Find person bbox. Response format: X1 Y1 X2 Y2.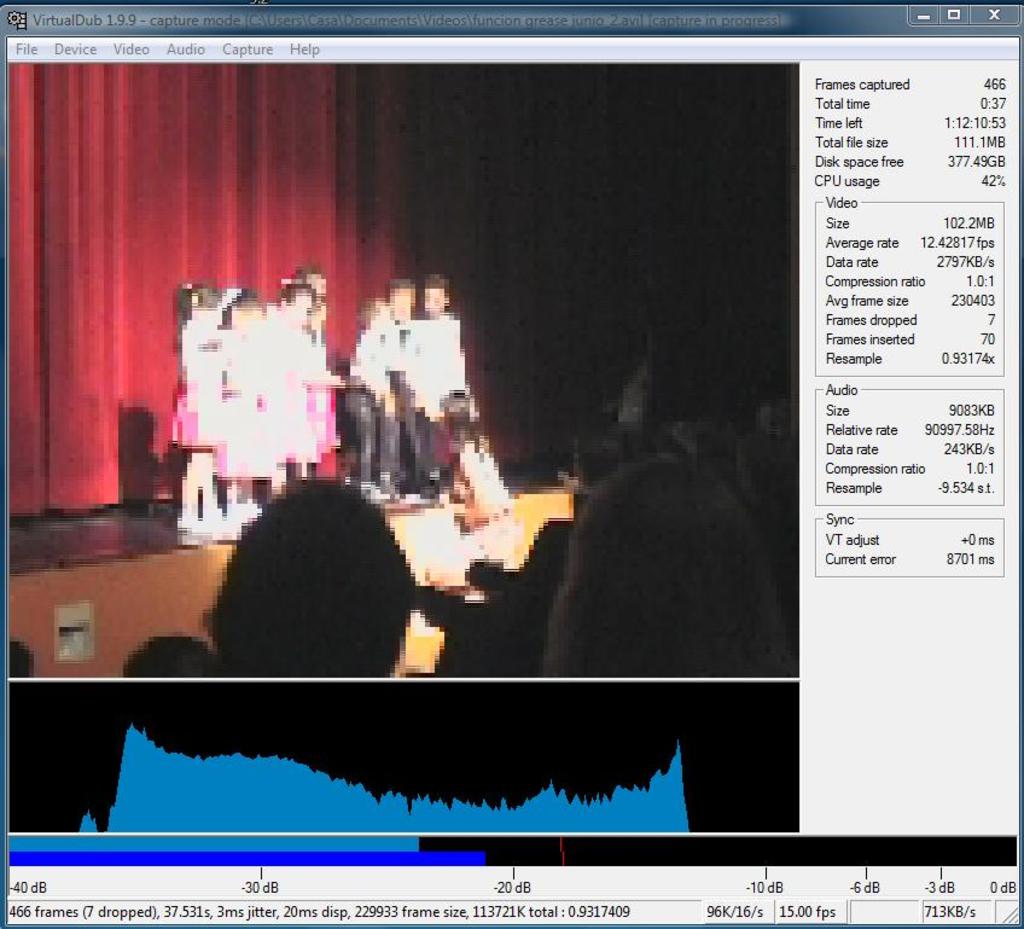
333 280 417 497.
